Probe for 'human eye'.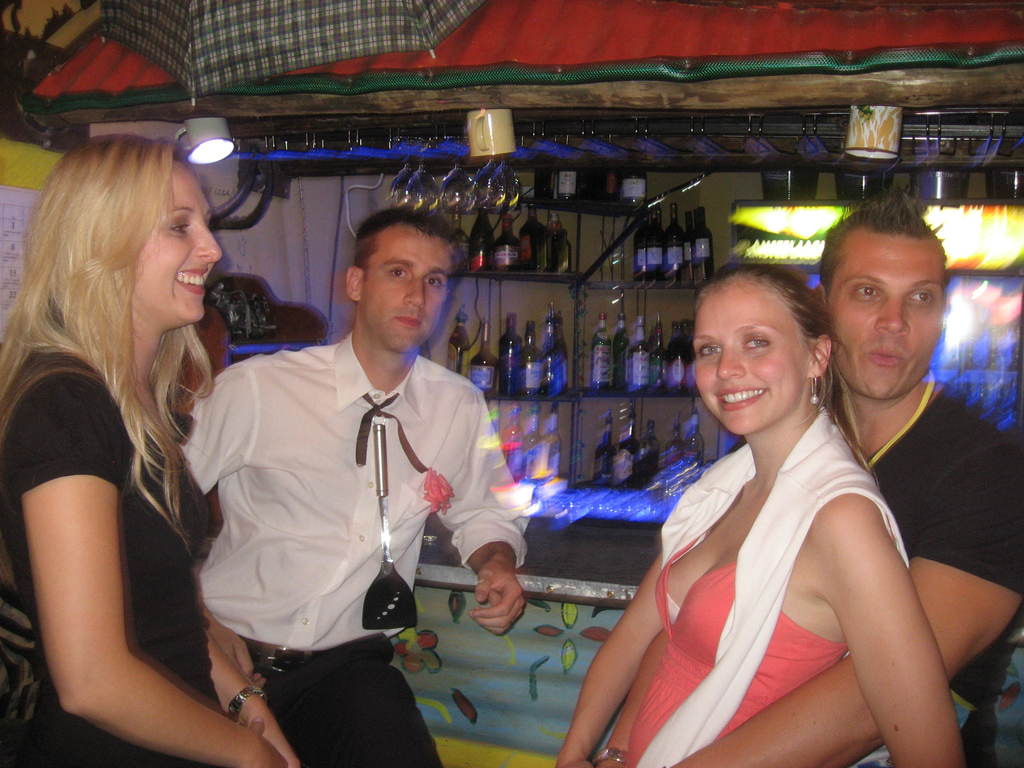
Probe result: BBox(851, 284, 885, 301).
